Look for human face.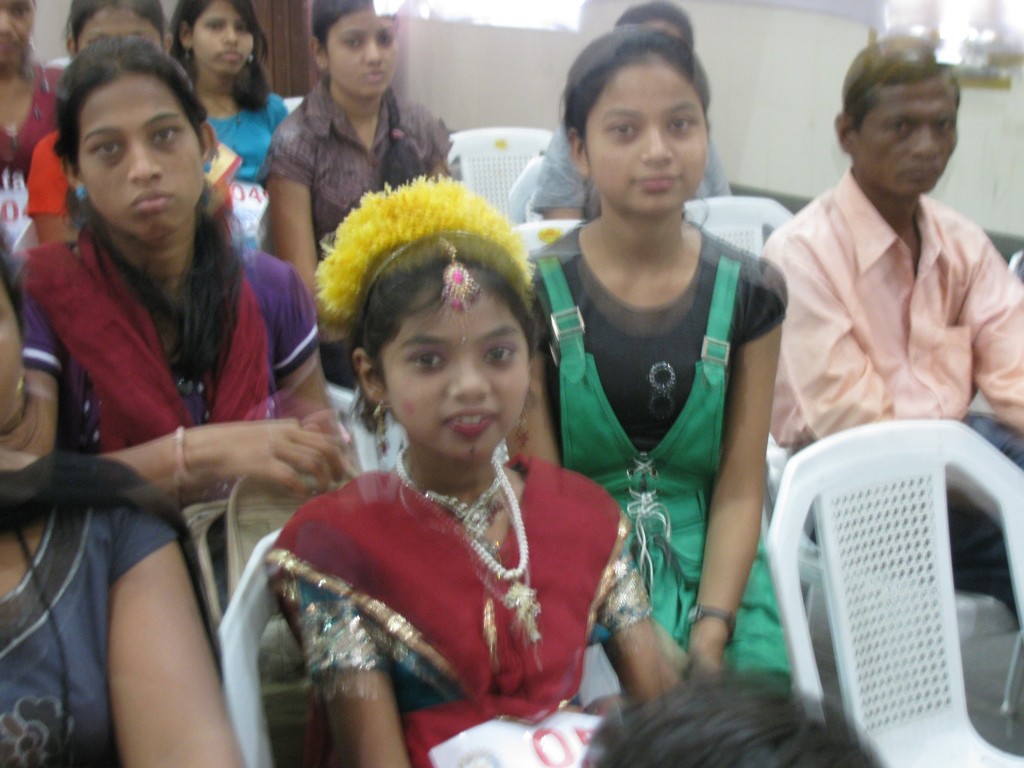
Found: [left=587, top=63, right=705, bottom=216].
